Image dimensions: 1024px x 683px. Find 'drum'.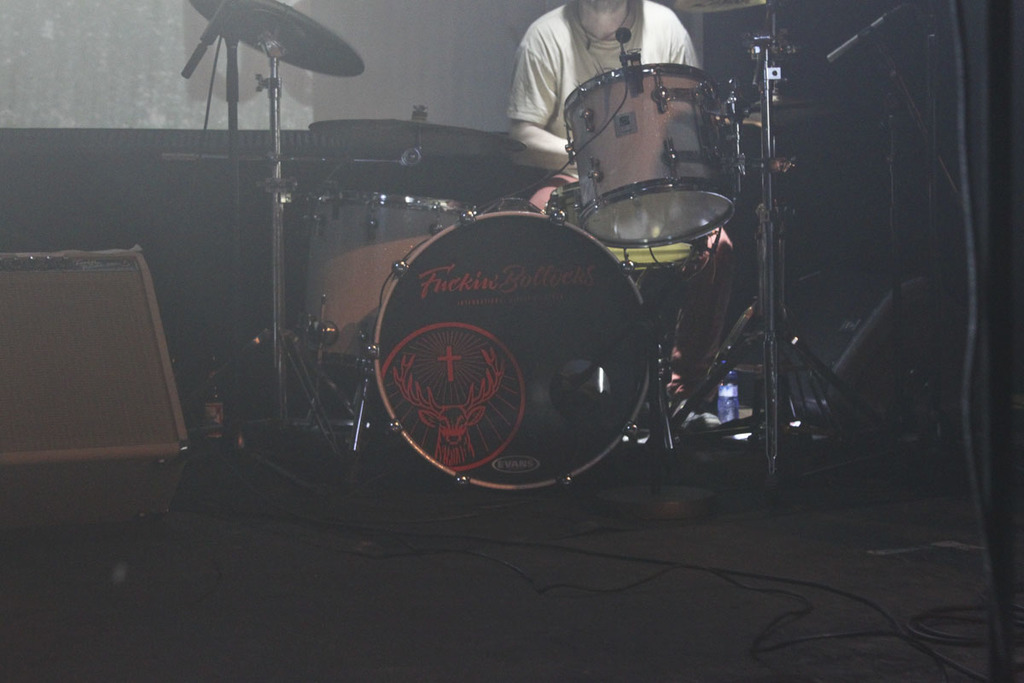
[x1=563, y1=64, x2=735, y2=247].
